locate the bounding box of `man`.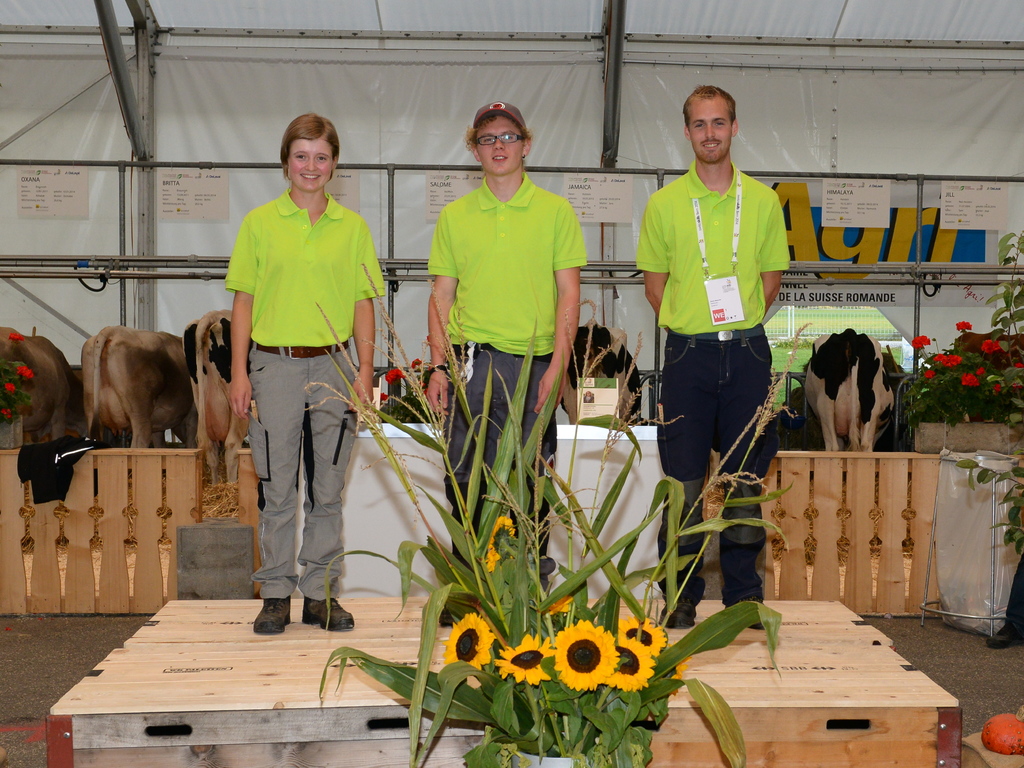
Bounding box: [415,92,594,626].
